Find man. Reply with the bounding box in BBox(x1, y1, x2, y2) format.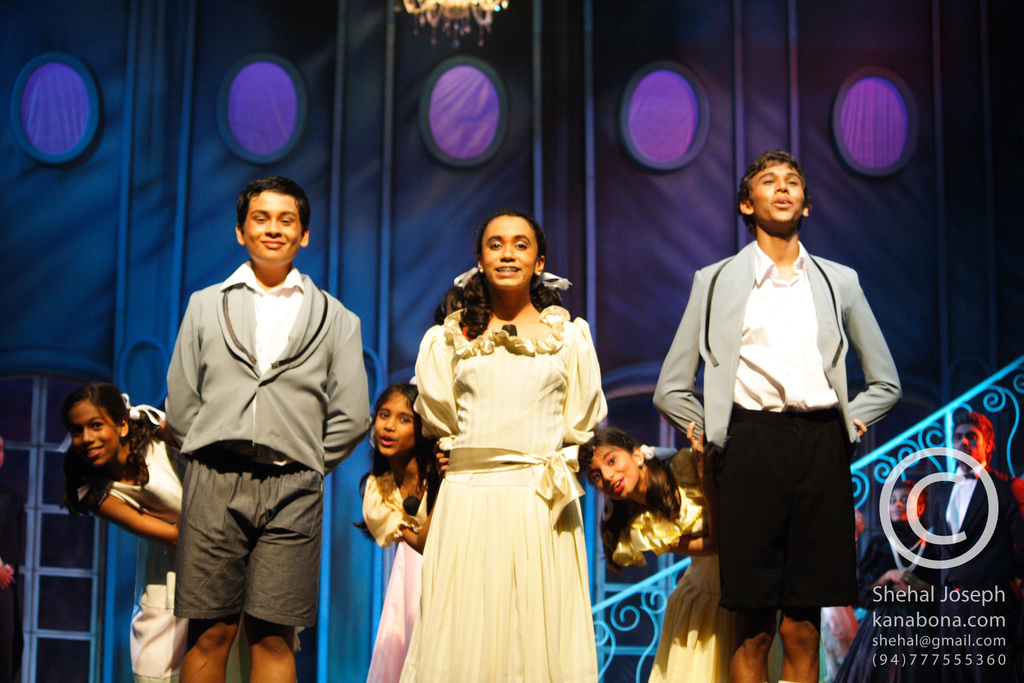
BBox(908, 415, 1023, 682).
